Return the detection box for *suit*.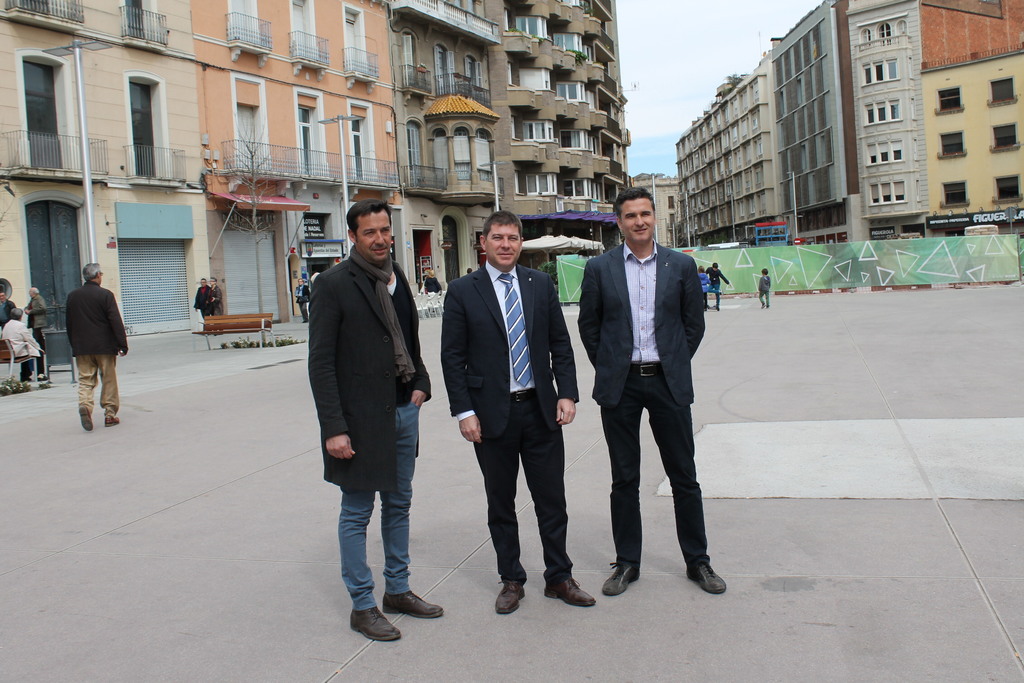
select_region(454, 206, 572, 611).
